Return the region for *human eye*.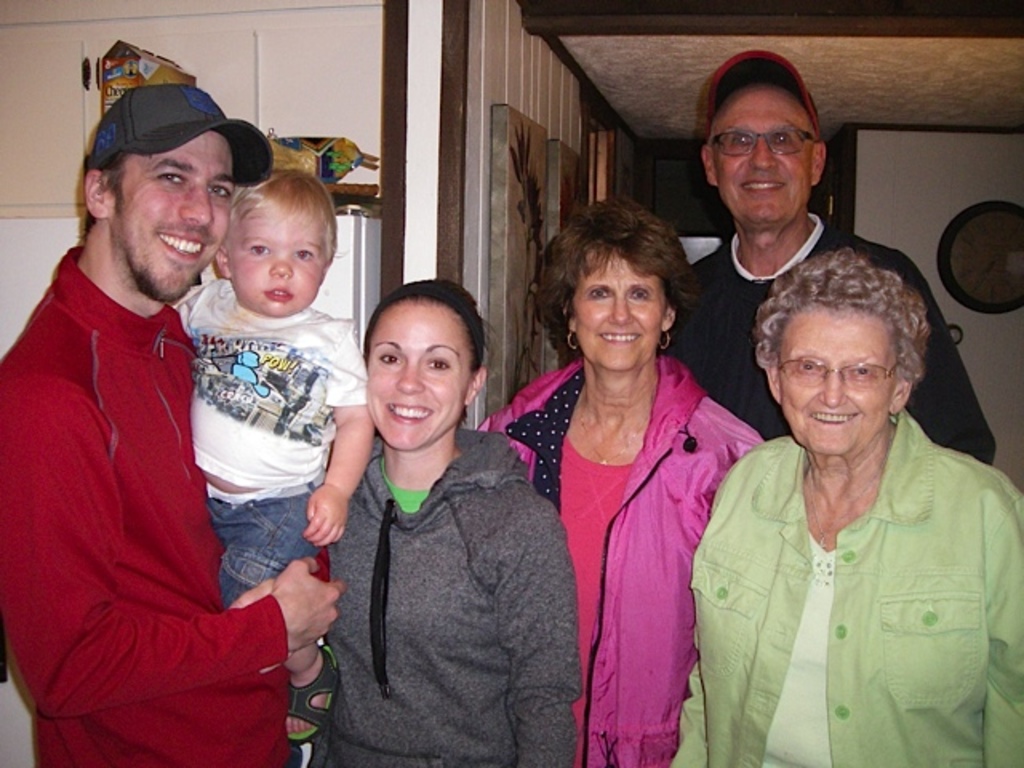
crop(728, 128, 757, 150).
